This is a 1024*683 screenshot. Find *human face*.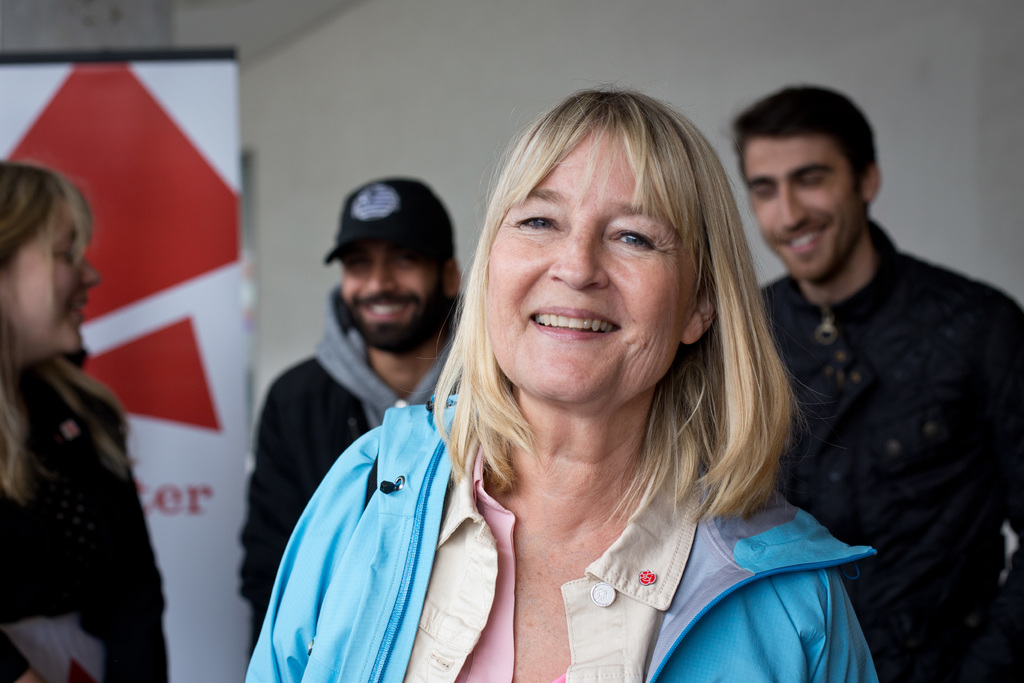
Bounding box: Rect(741, 133, 870, 277).
